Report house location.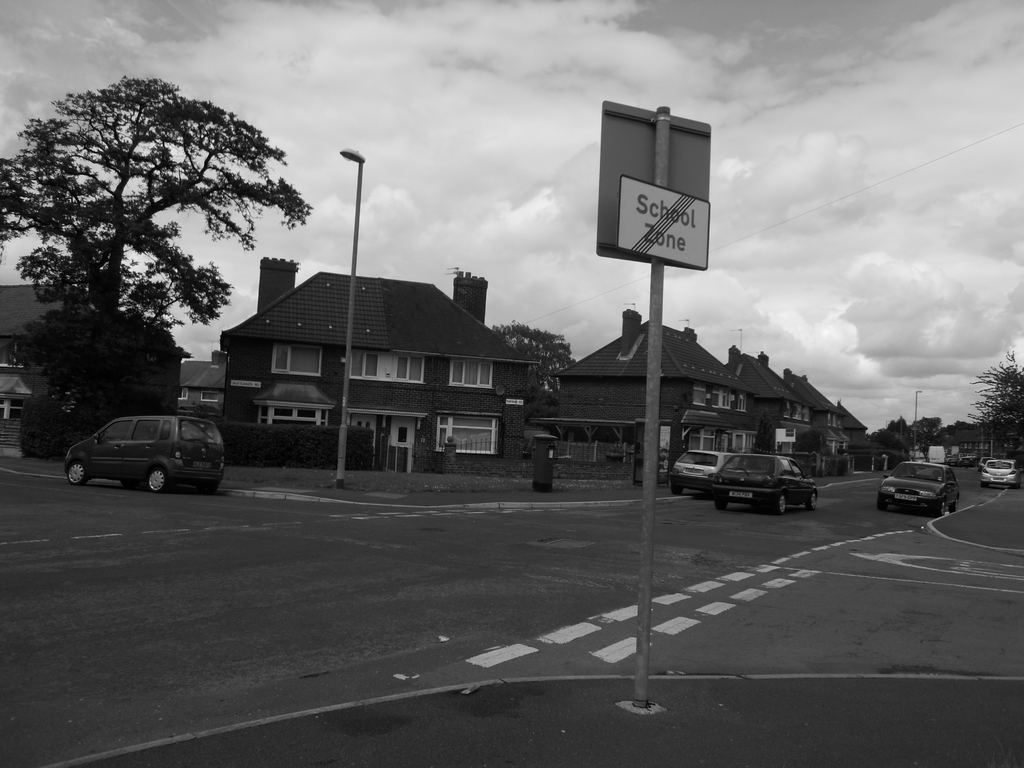
Report: {"x1": 771, "y1": 361, "x2": 833, "y2": 479}.
